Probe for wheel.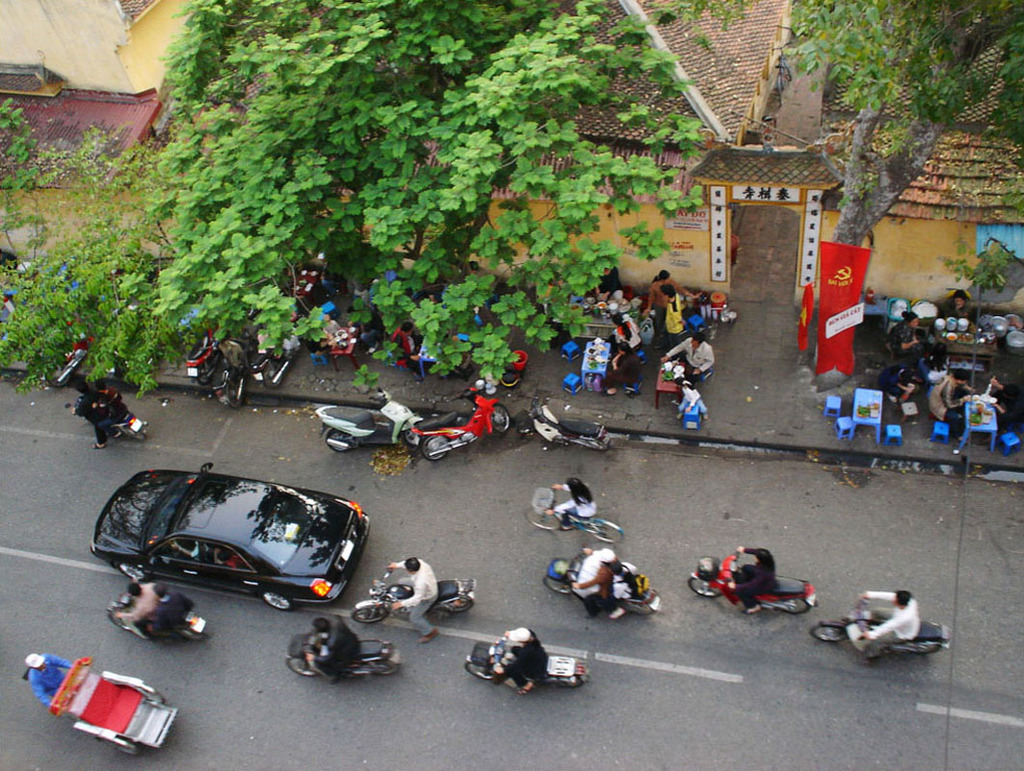
Probe result: {"left": 327, "top": 428, "right": 359, "bottom": 450}.
